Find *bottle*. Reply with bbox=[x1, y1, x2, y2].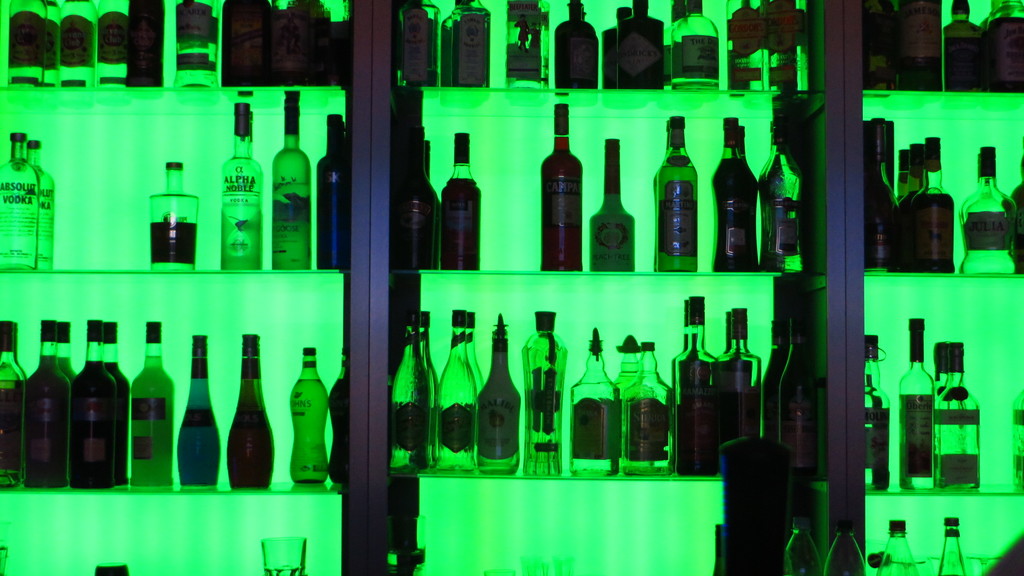
bbox=[224, 334, 274, 489].
